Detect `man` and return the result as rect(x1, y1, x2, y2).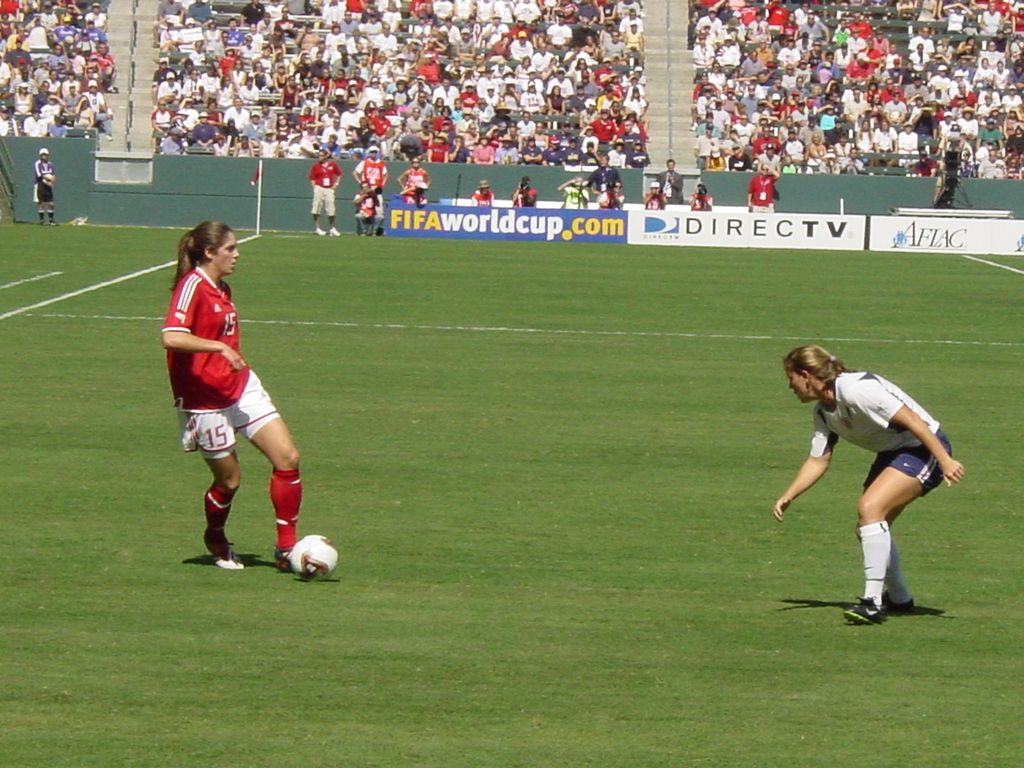
rect(558, 177, 588, 206).
